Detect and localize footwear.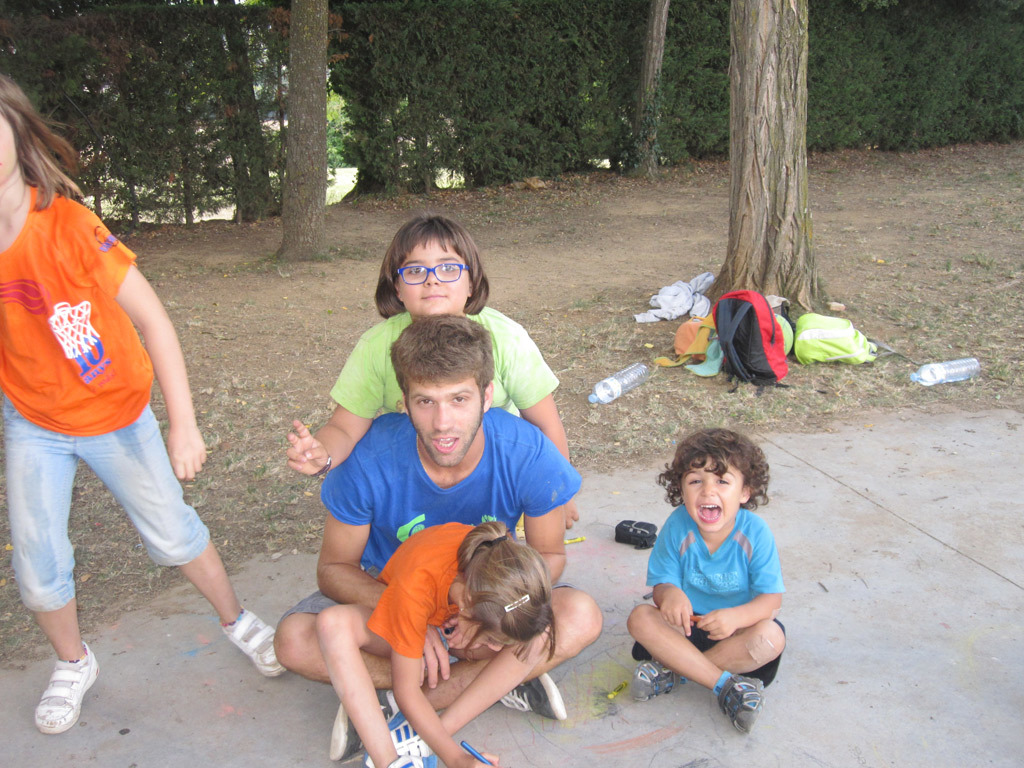
Localized at [35, 635, 100, 734].
